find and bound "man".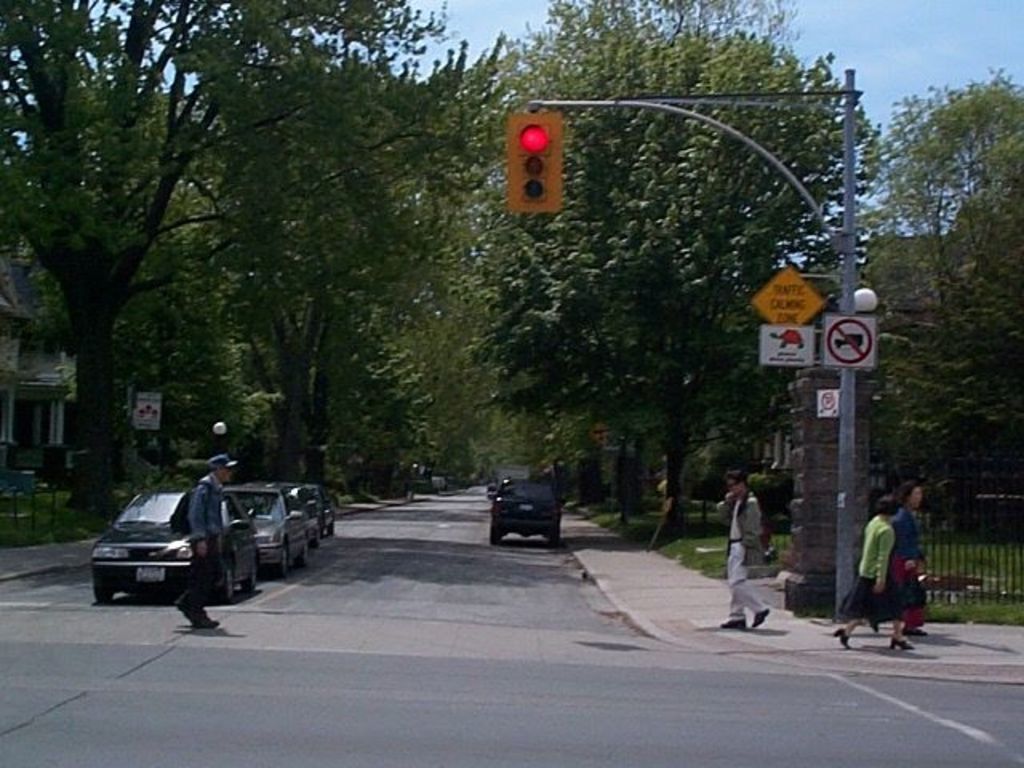
Bound: bbox(718, 467, 771, 634).
